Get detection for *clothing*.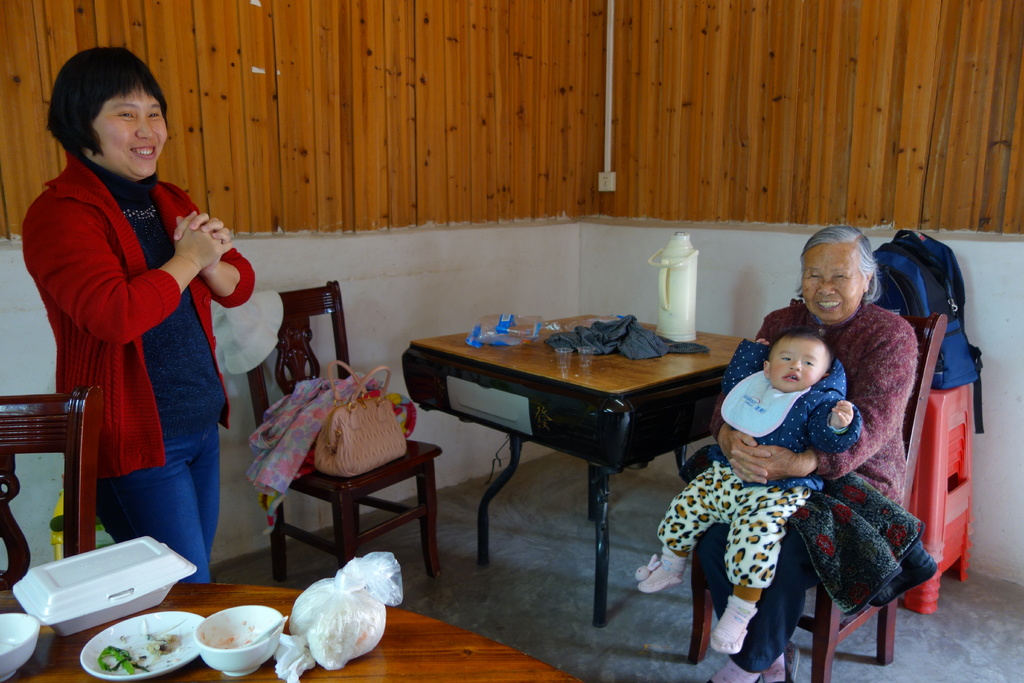
Detection: 689 303 947 672.
